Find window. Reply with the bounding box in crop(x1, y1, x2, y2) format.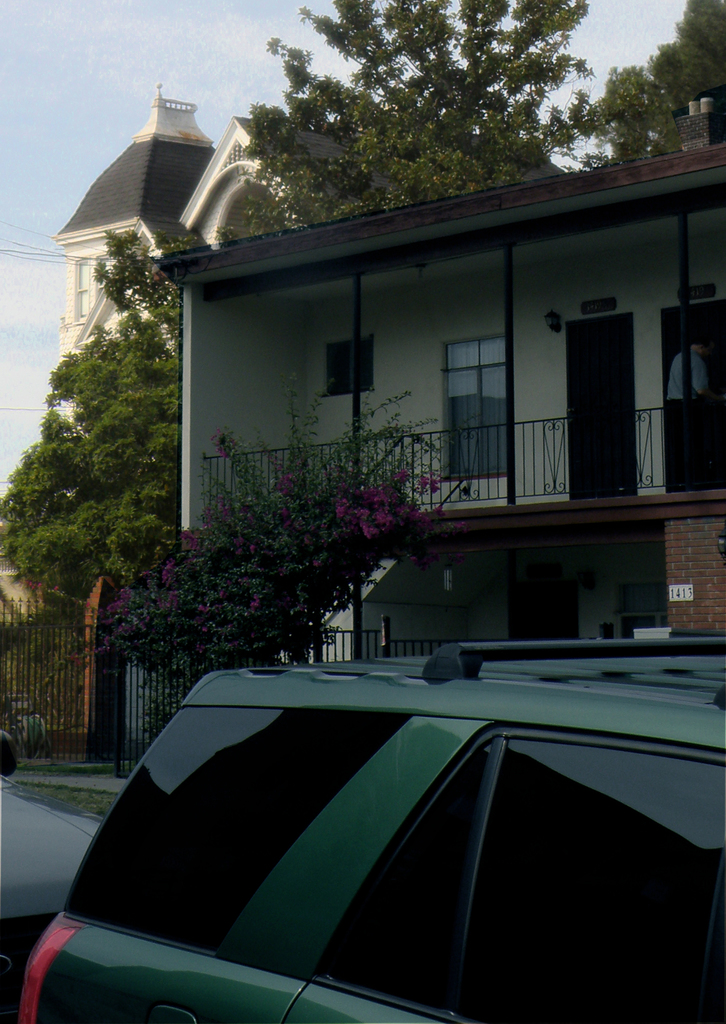
crop(326, 733, 488, 1019).
